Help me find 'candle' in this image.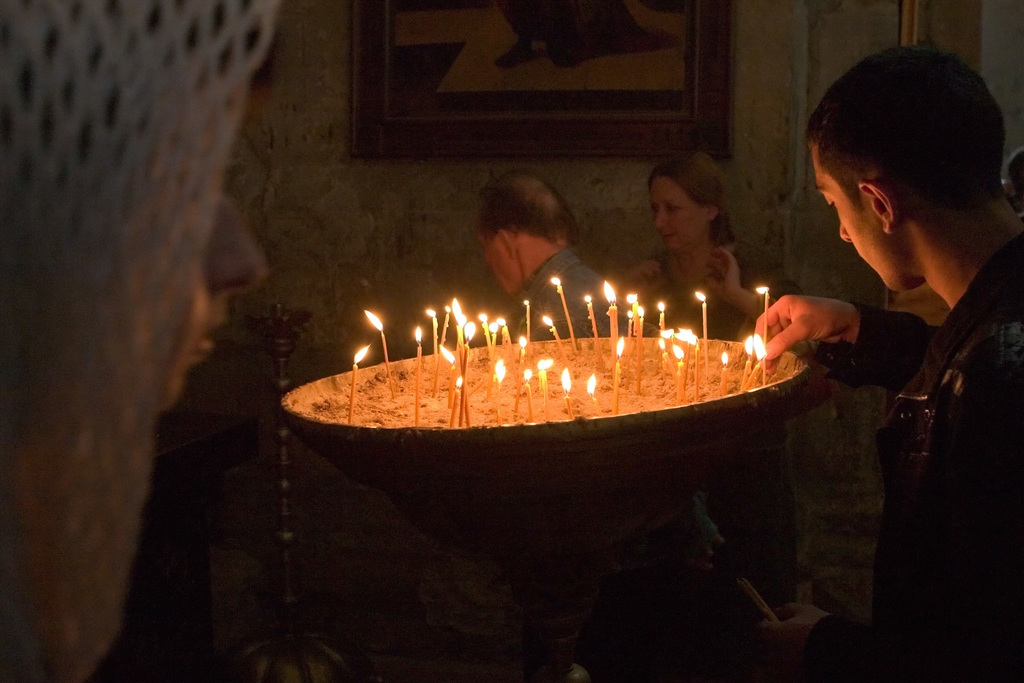
Found it: <bbox>422, 306, 440, 361</bbox>.
